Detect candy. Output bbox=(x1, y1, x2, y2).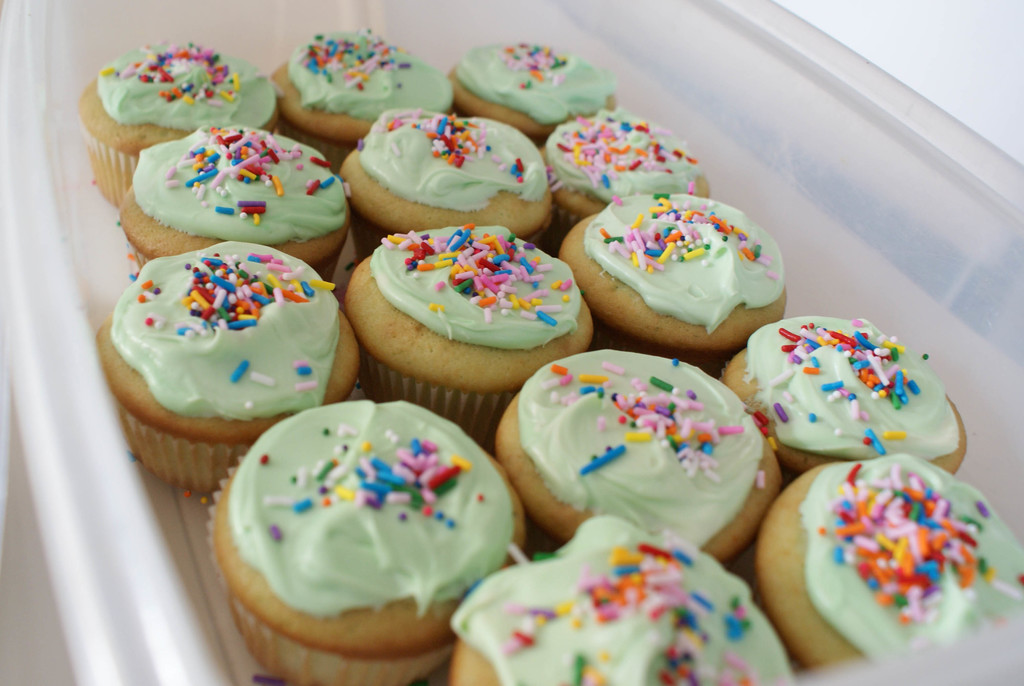
bbox=(749, 323, 959, 462).
